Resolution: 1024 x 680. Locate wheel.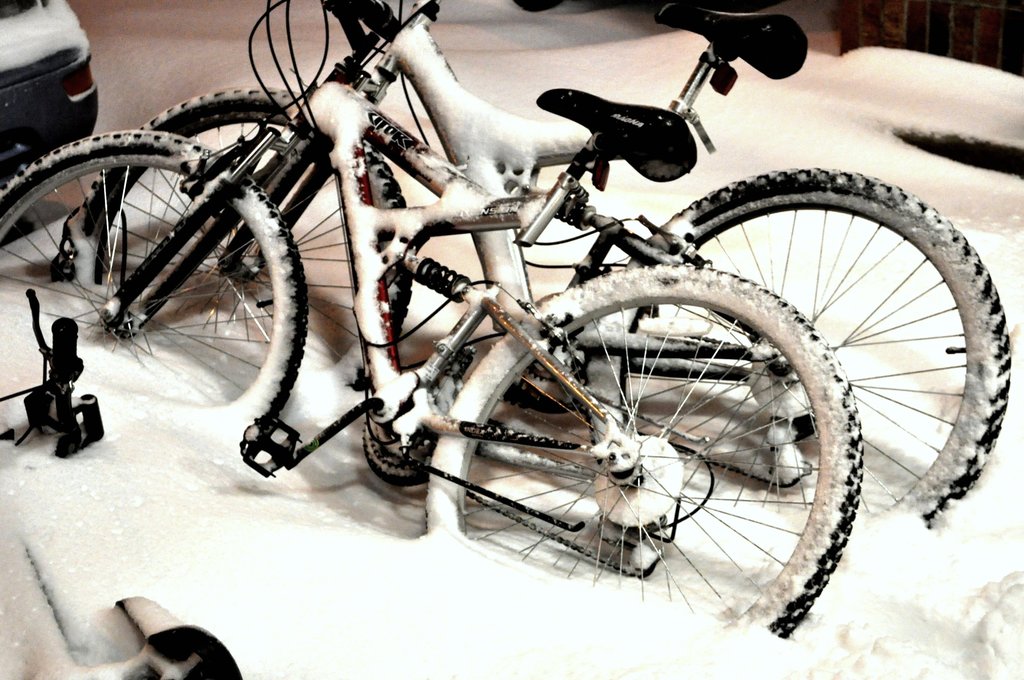
424,264,861,640.
